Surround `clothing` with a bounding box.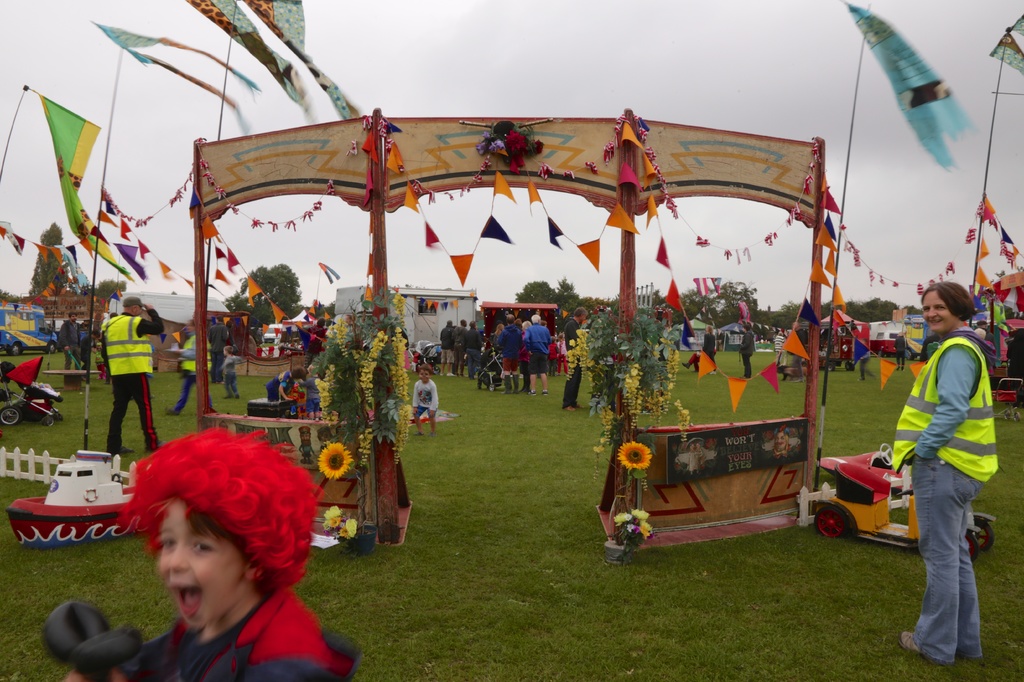
(209,321,228,348).
